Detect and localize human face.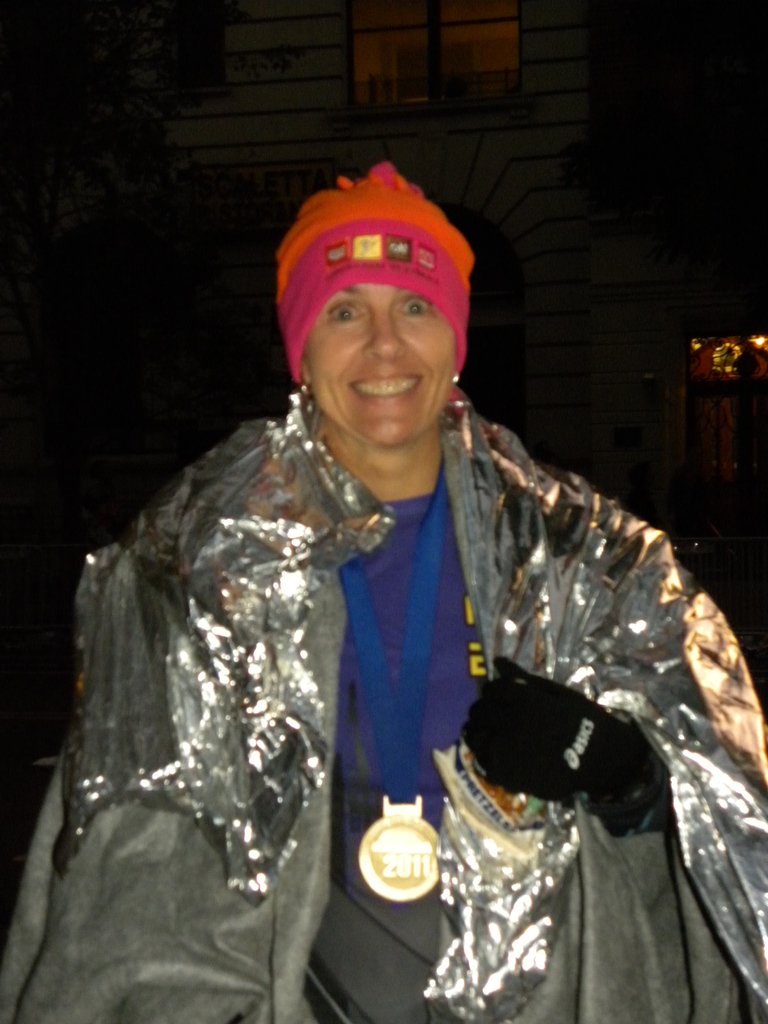
Localized at select_region(305, 274, 451, 447).
